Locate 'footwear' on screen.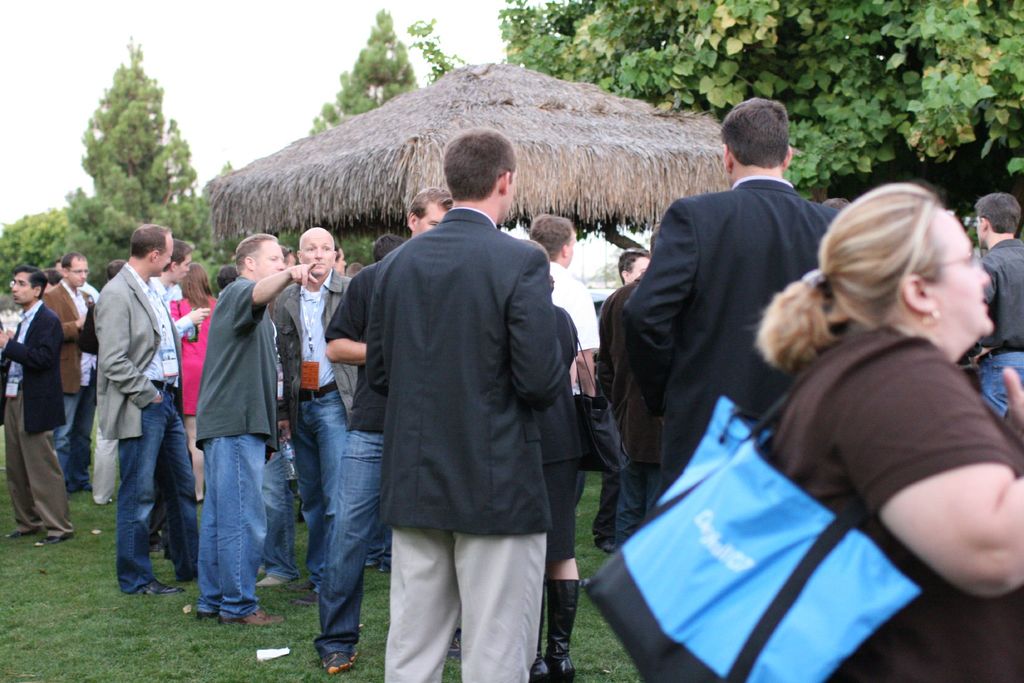
On screen at (left=256, top=572, right=289, bottom=584).
